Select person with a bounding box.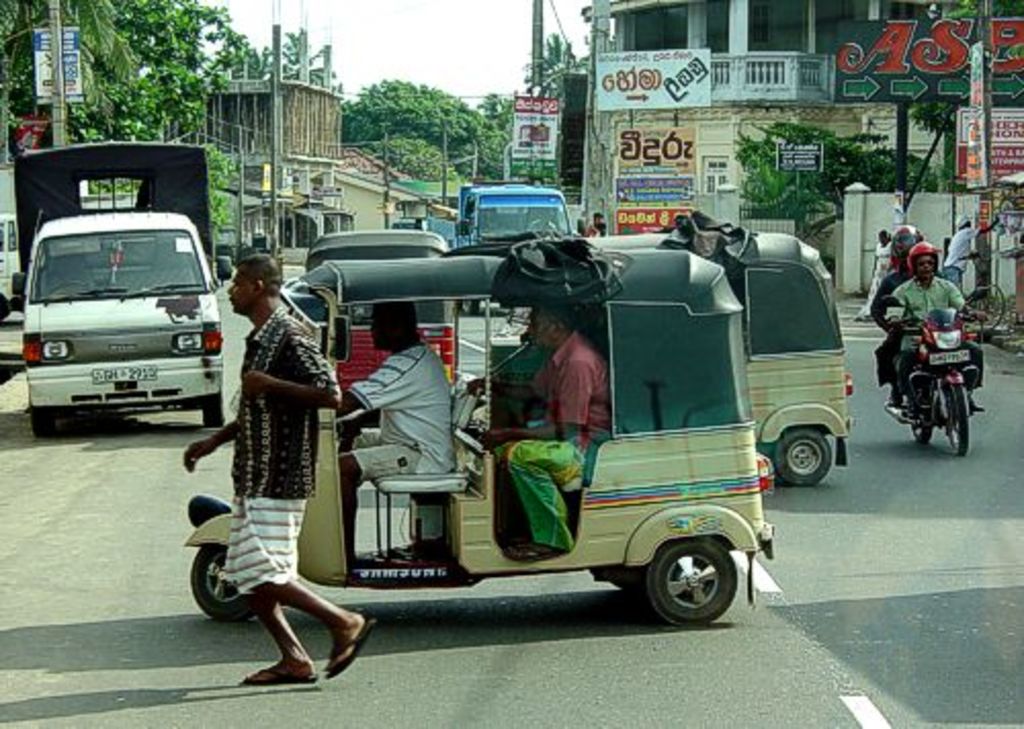
rect(883, 240, 987, 418).
